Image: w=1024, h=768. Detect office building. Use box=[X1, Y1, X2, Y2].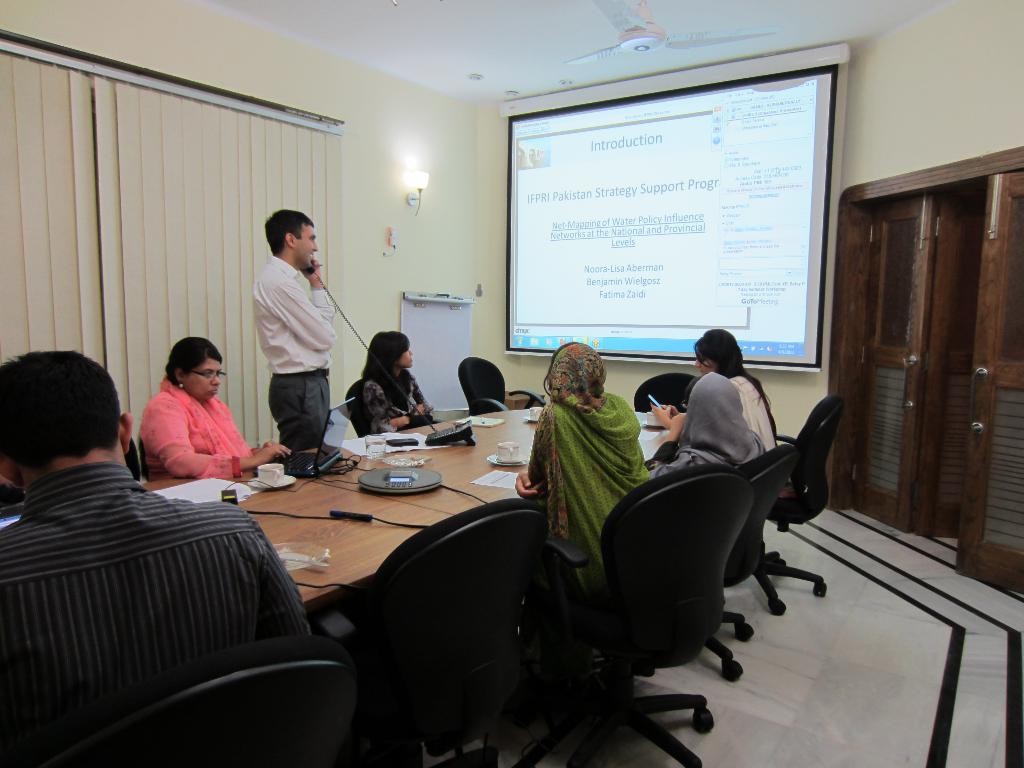
box=[19, 0, 980, 765].
